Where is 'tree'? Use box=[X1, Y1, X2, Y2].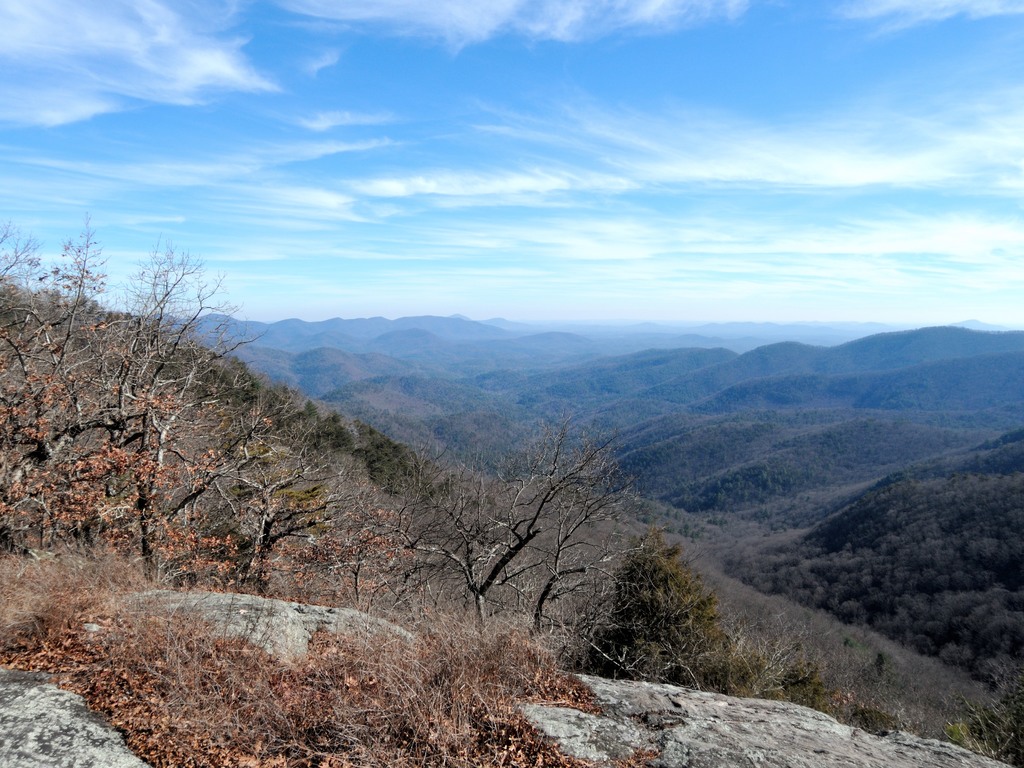
box=[102, 241, 212, 572].
